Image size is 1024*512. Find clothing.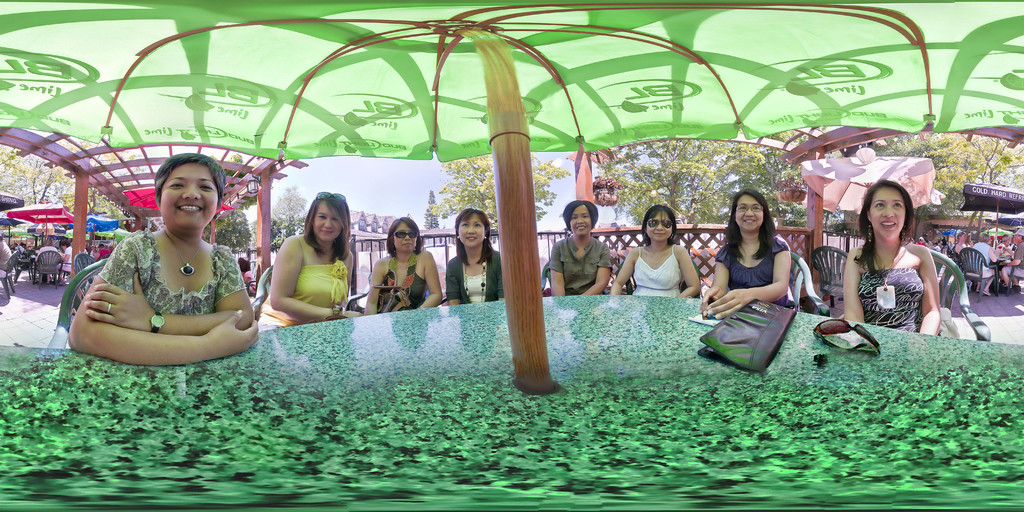
[x1=262, y1=229, x2=351, y2=329].
